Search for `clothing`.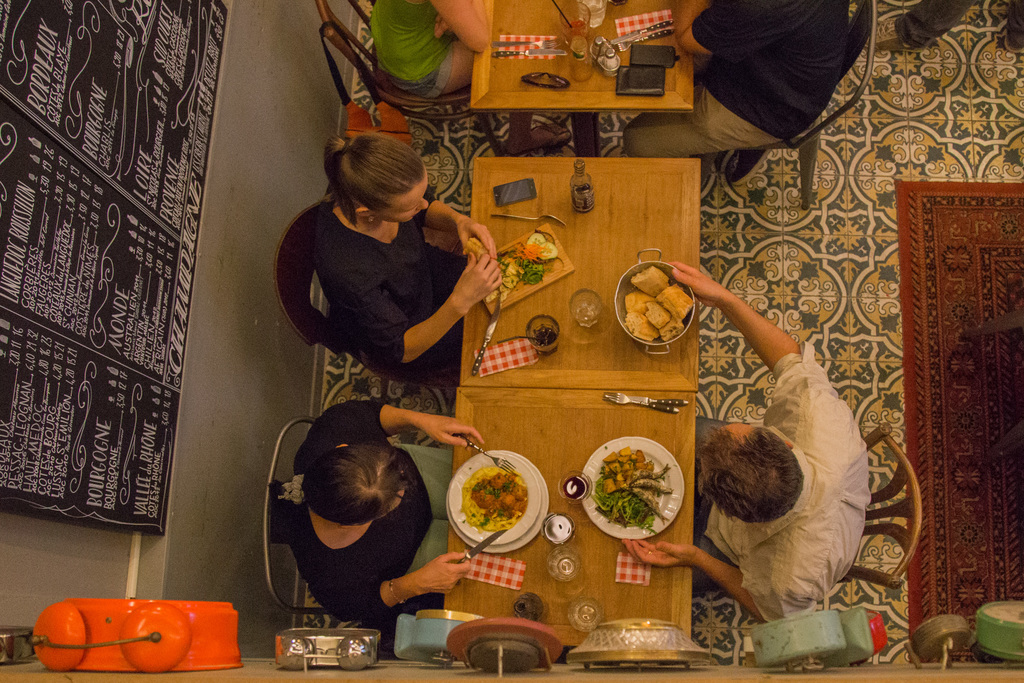
Found at {"left": 691, "top": 344, "right": 873, "bottom": 629}.
